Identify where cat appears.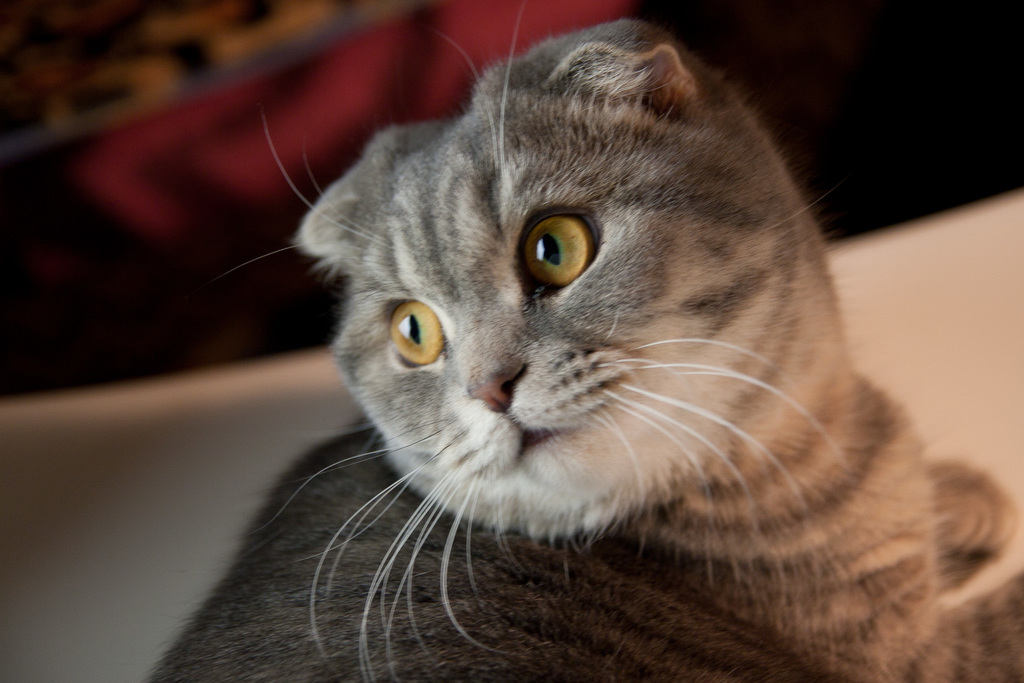
Appears at [145, 4, 1023, 680].
